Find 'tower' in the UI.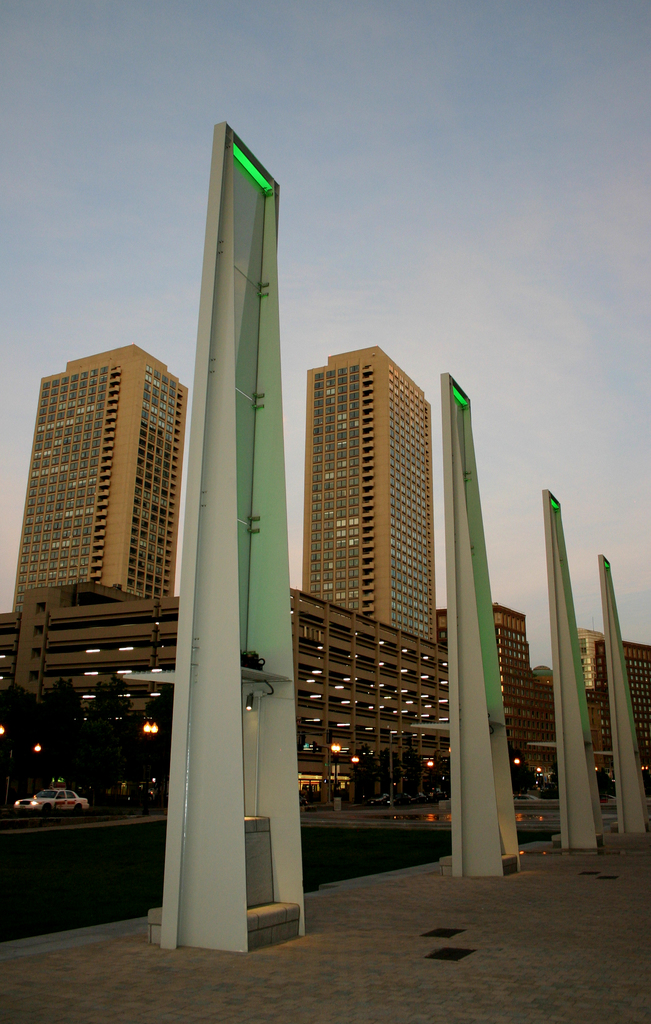
UI element at bbox=(0, 339, 190, 676).
